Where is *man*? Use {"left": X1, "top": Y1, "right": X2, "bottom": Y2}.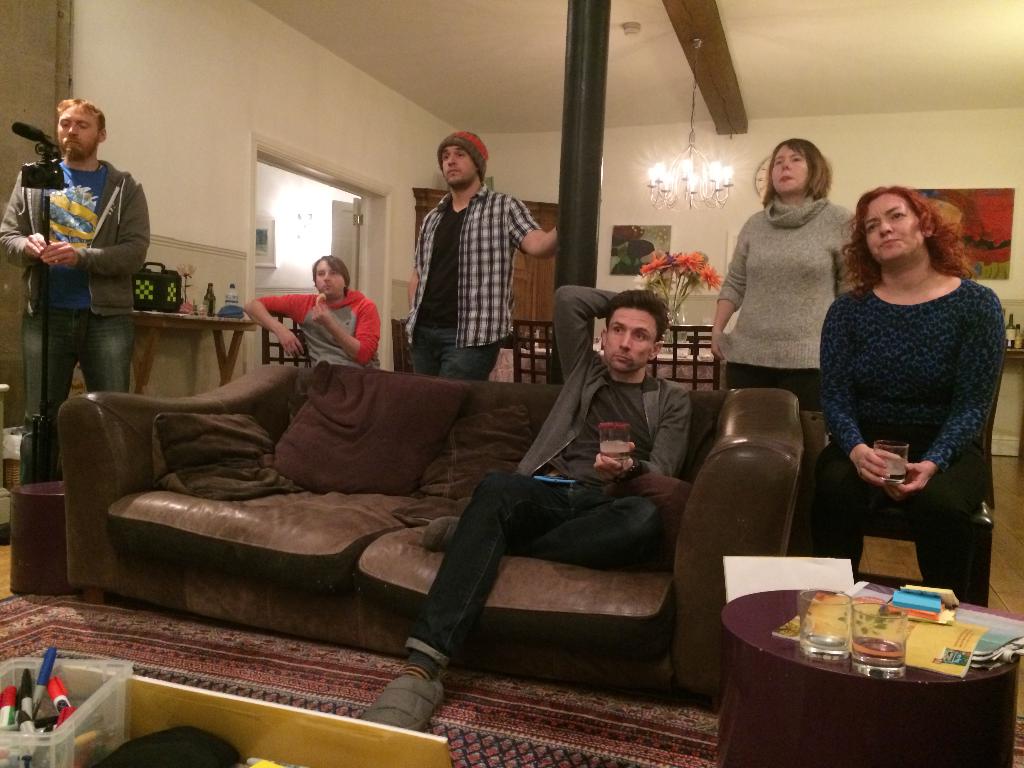
{"left": 15, "top": 101, "right": 169, "bottom": 433}.
